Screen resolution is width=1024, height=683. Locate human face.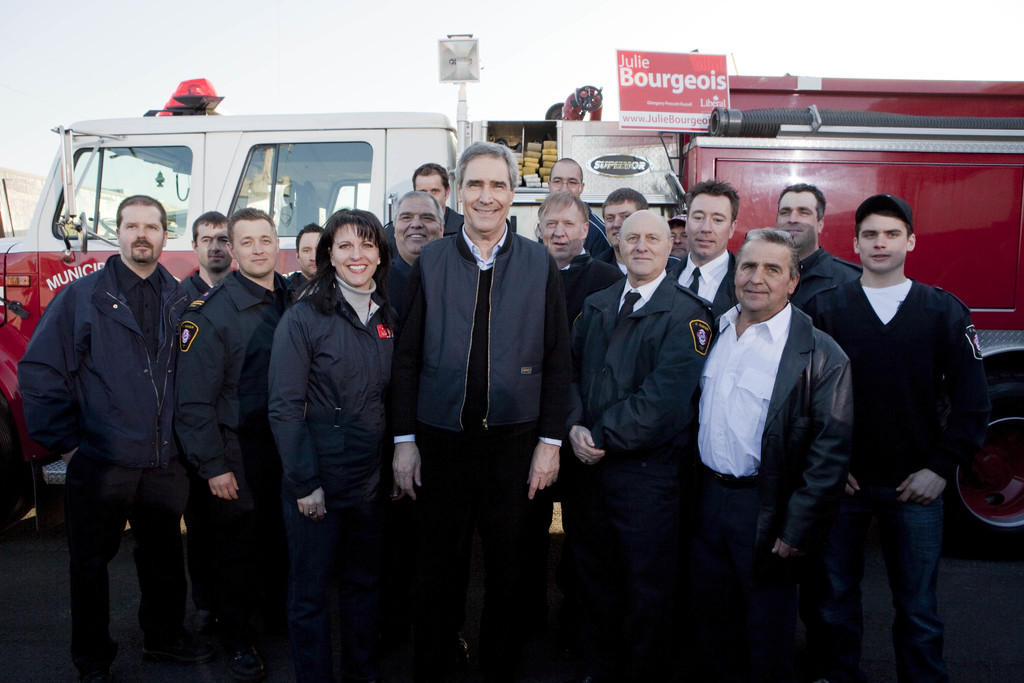
crop(541, 201, 579, 264).
